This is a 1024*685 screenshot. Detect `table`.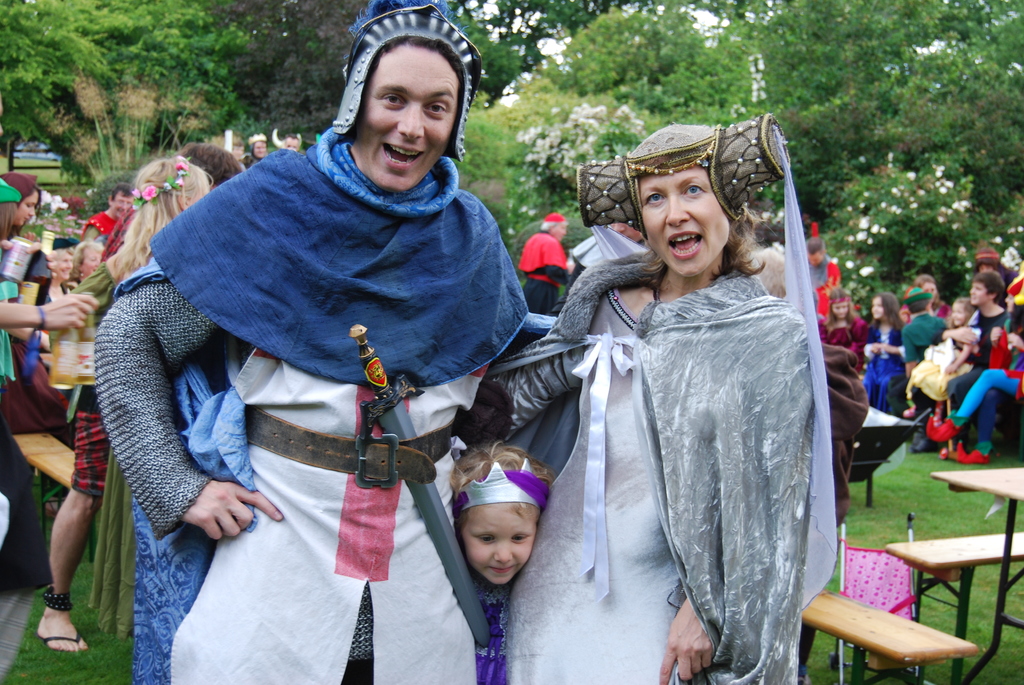
(x1=934, y1=465, x2=1023, y2=684).
